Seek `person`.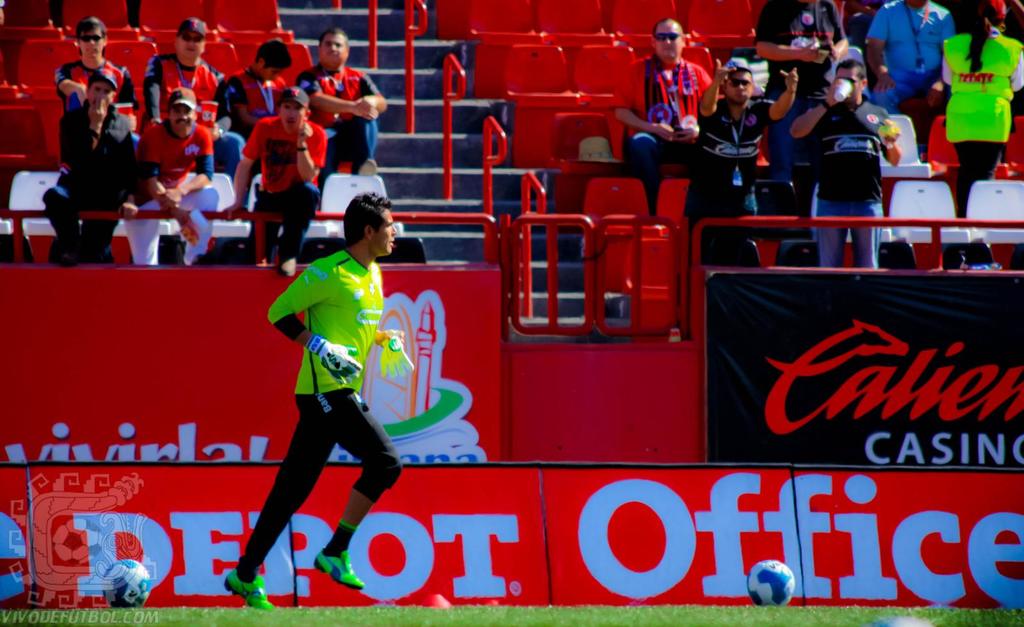
bbox(295, 25, 389, 193).
